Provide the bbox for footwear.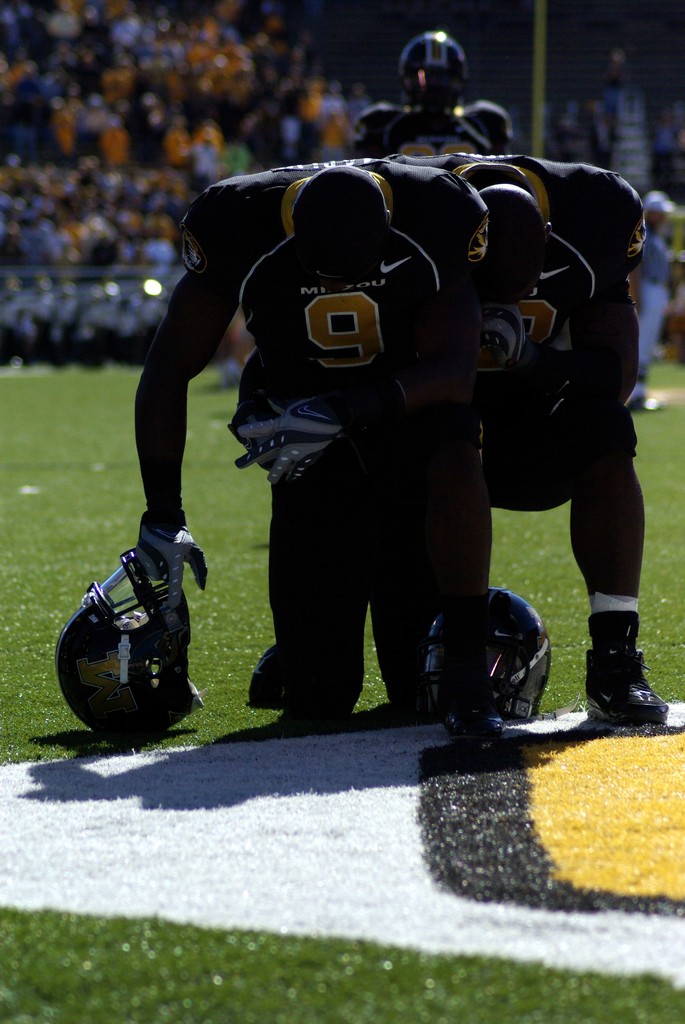
577:610:670:729.
